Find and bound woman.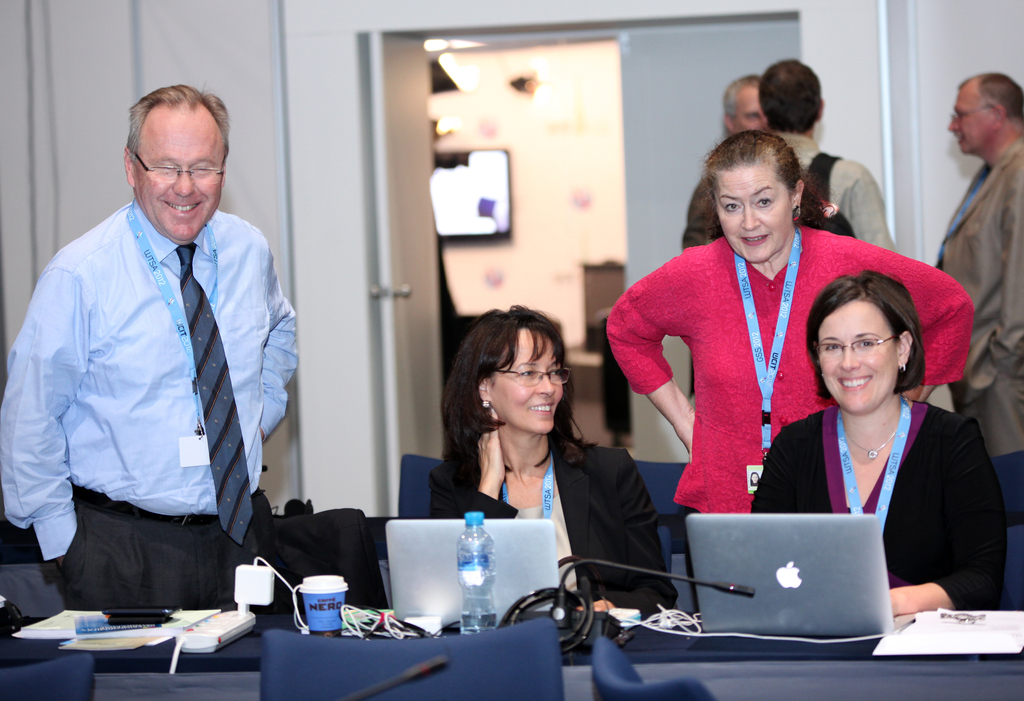
Bound: x1=429 y1=301 x2=678 y2=623.
